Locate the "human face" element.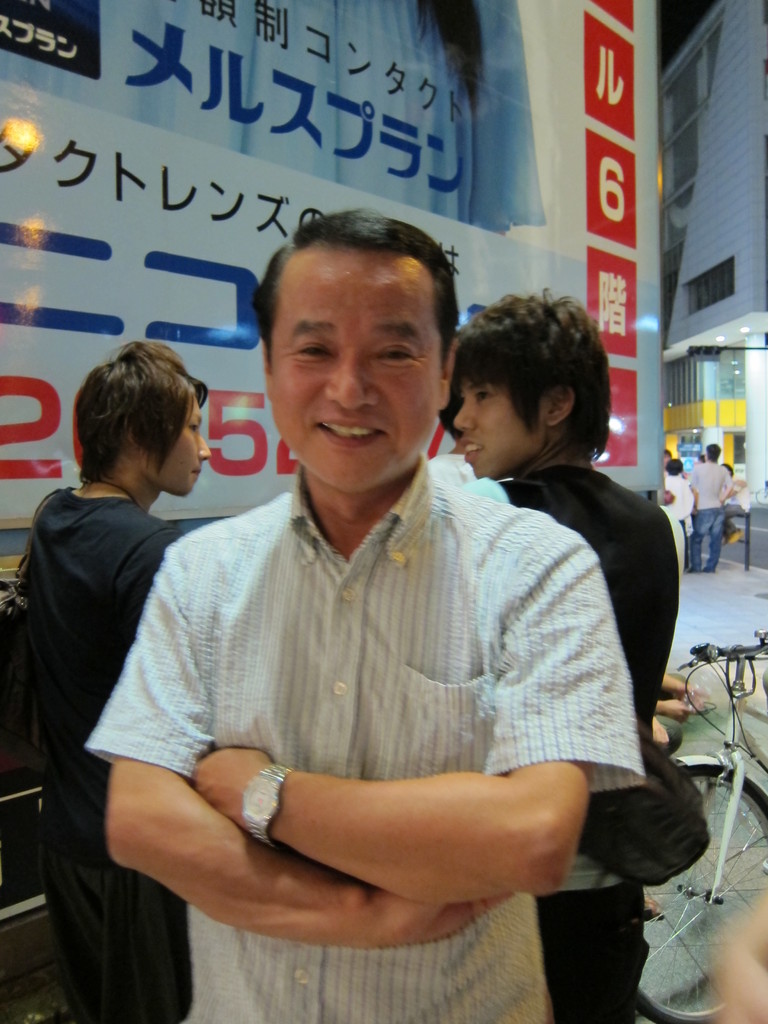
Element bbox: BBox(478, 385, 546, 478).
